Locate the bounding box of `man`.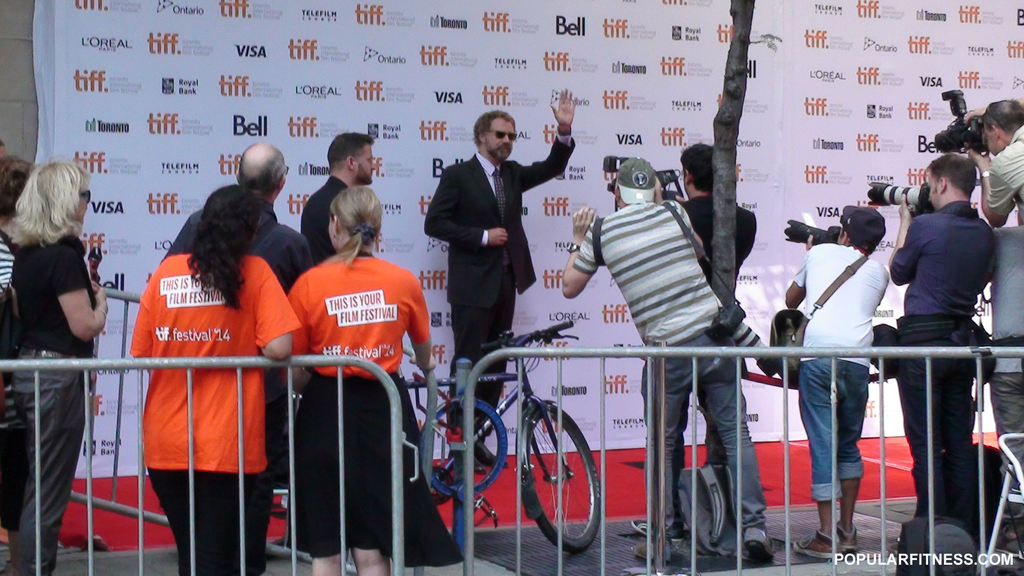
Bounding box: (301, 134, 378, 266).
